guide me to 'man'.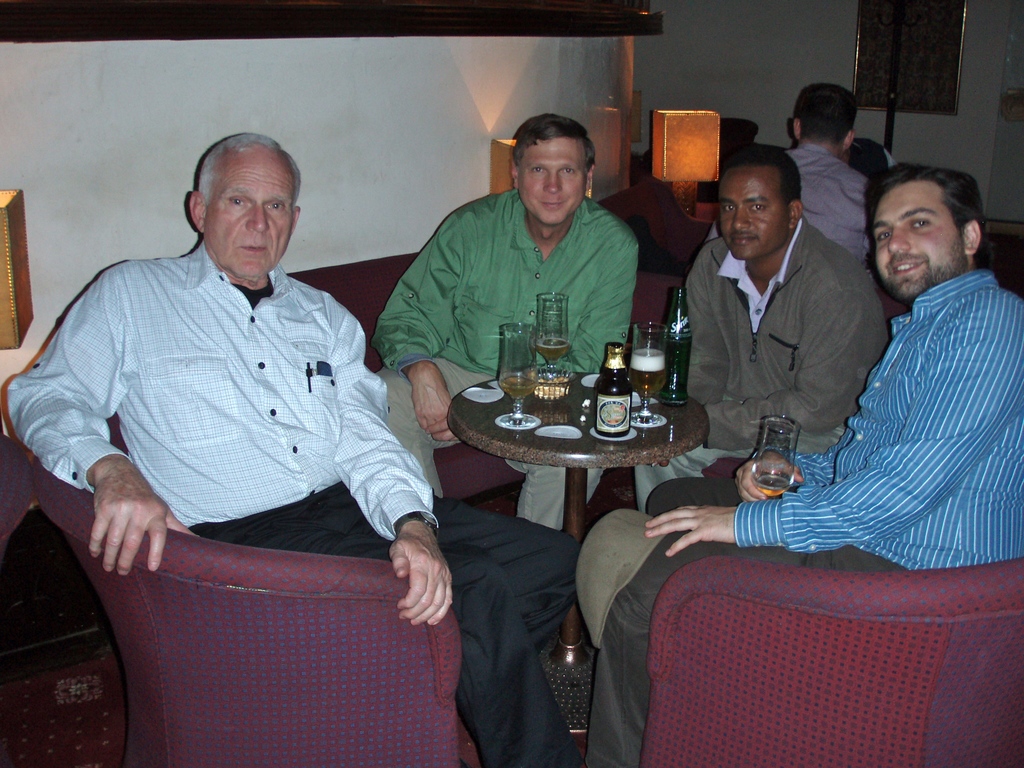
Guidance: 366/113/643/527.
